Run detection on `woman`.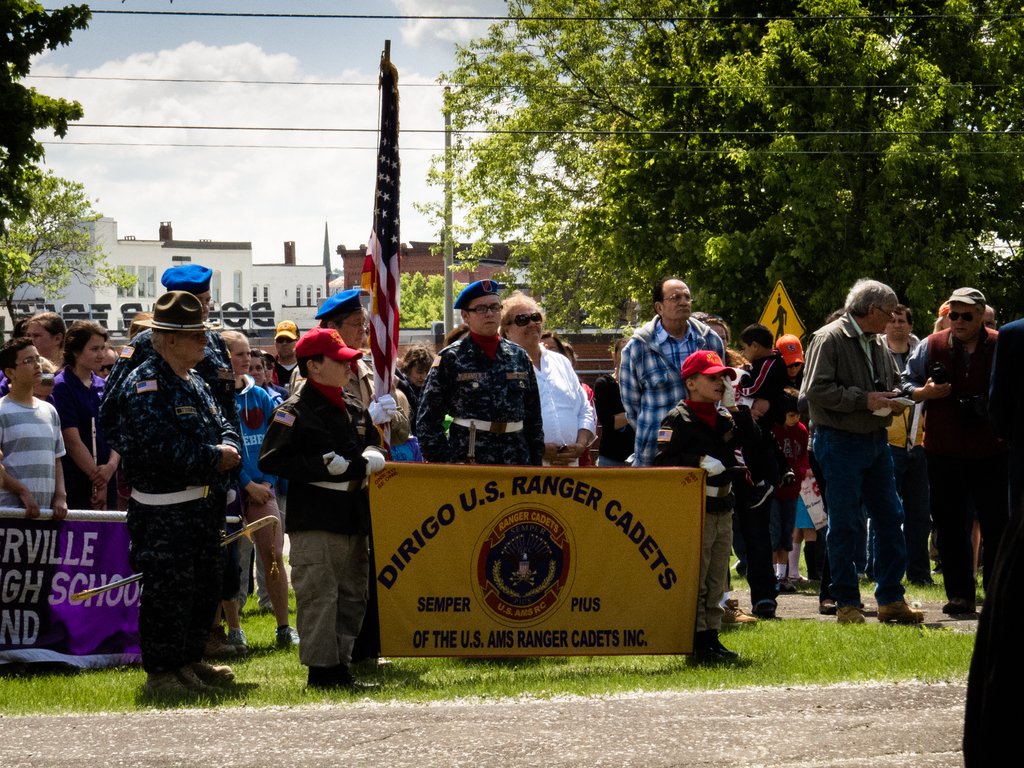
Result: x1=783 y1=326 x2=826 y2=596.
